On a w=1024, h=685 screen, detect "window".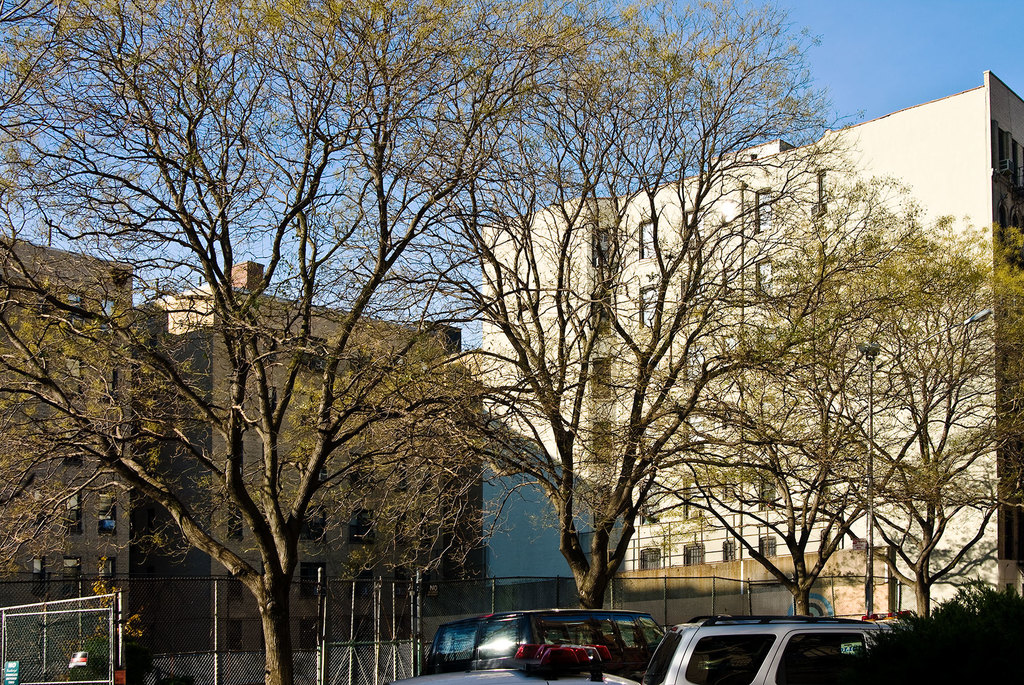
bbox=[682, 278, 703, 309].
